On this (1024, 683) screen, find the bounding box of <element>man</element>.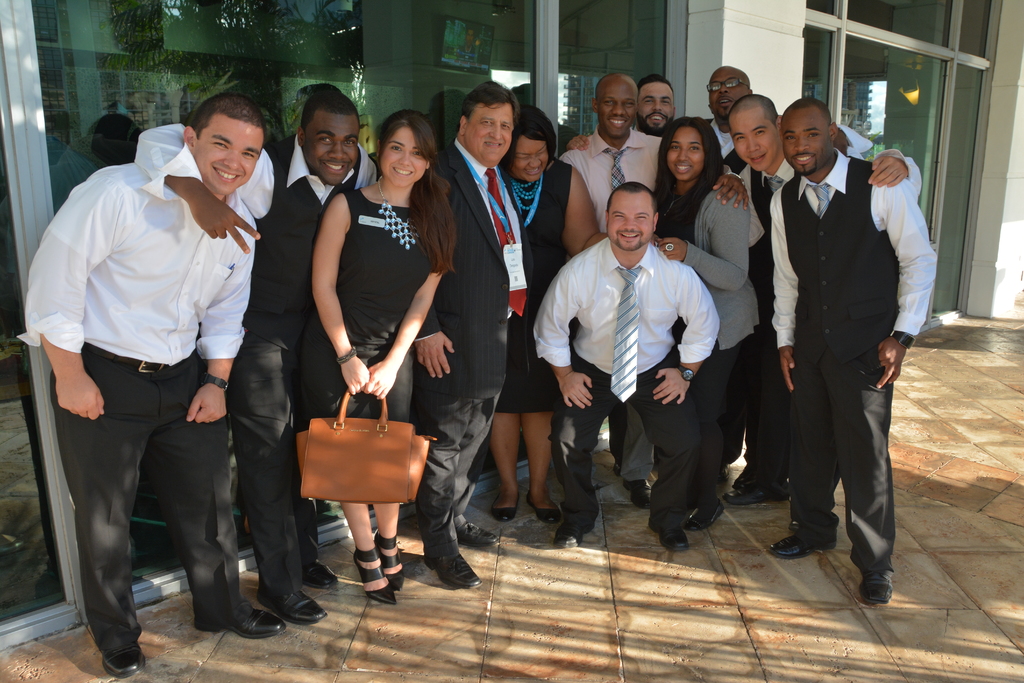
Bounding box: bbox=(556, 67, 672, 244).
